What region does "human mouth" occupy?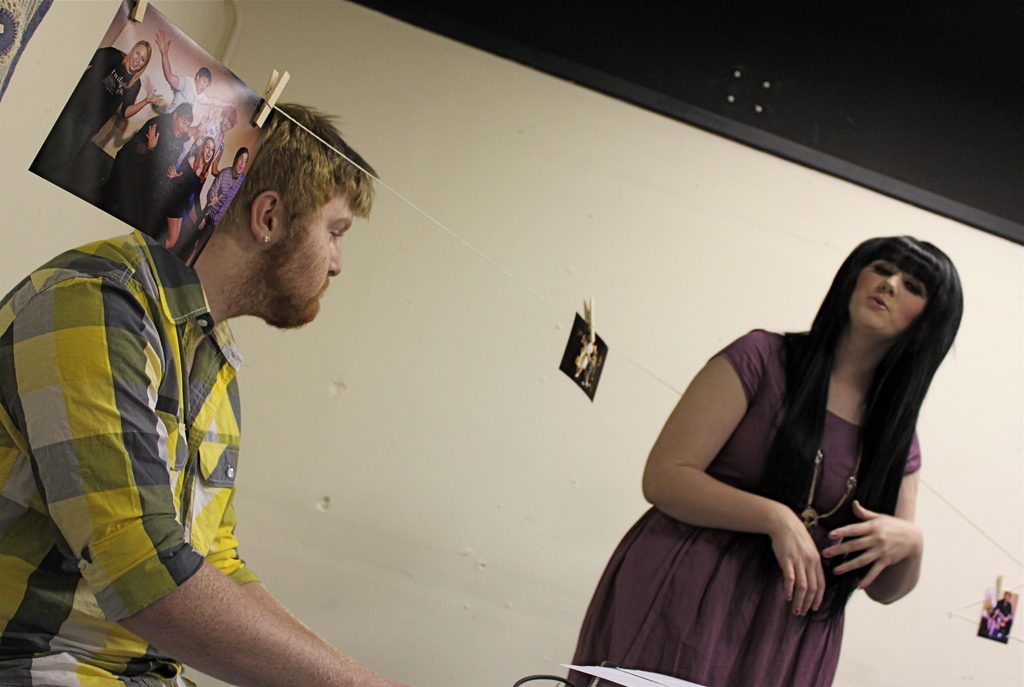
[left=131, top=61, right=136, bottom=69].
